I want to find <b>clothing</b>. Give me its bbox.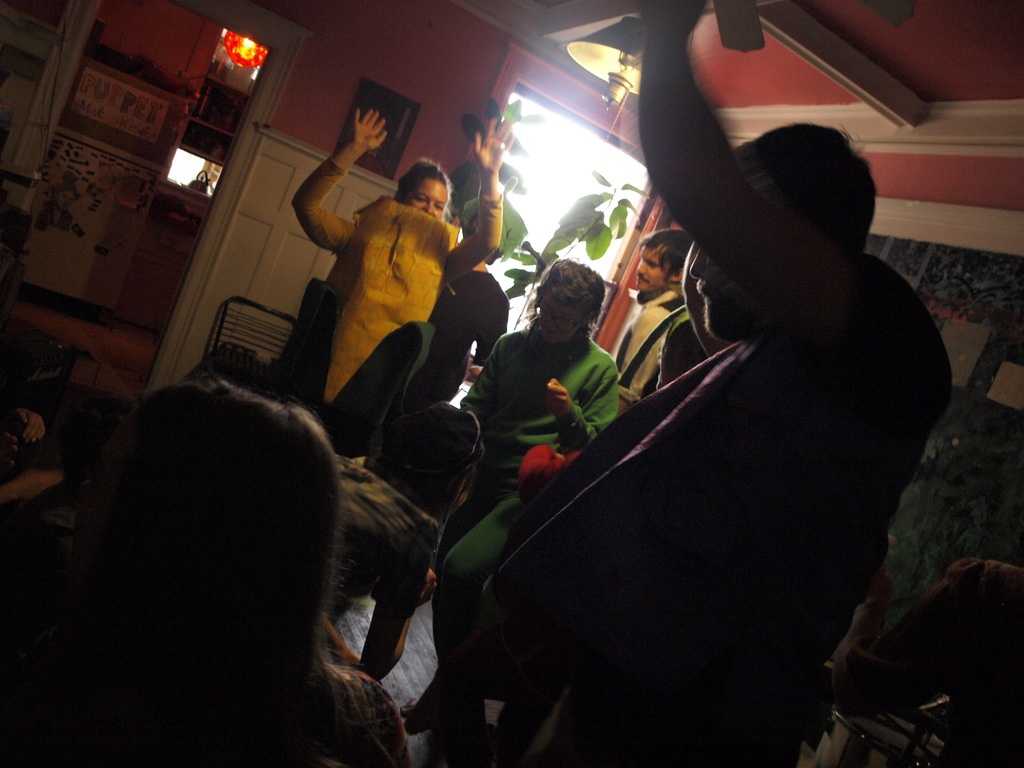
[314,157,474,440].
